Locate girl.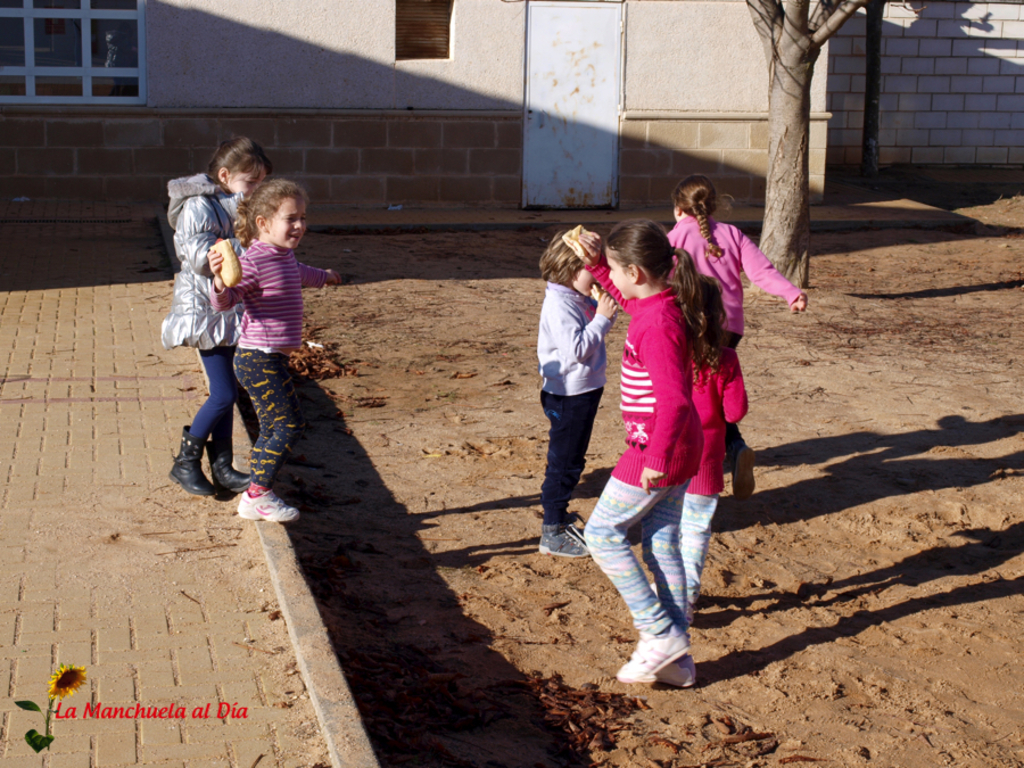
Bounding box: [left=201, top=180, right=340, bottom=521].
